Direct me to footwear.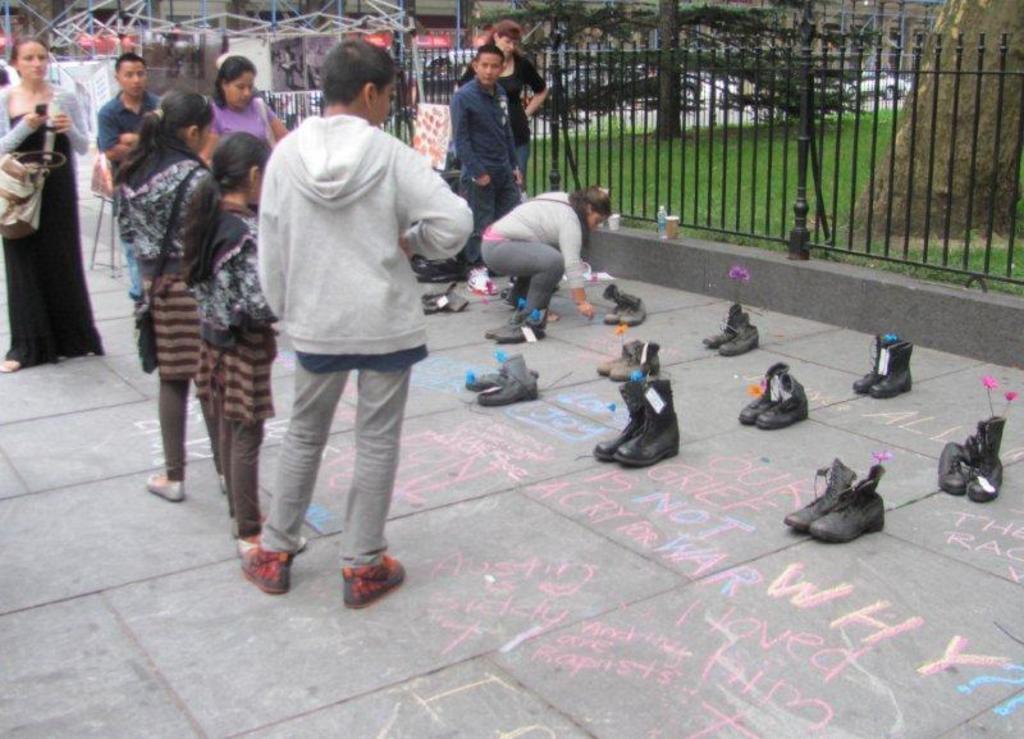
Direction: detection(417, 283, 477, 313).
